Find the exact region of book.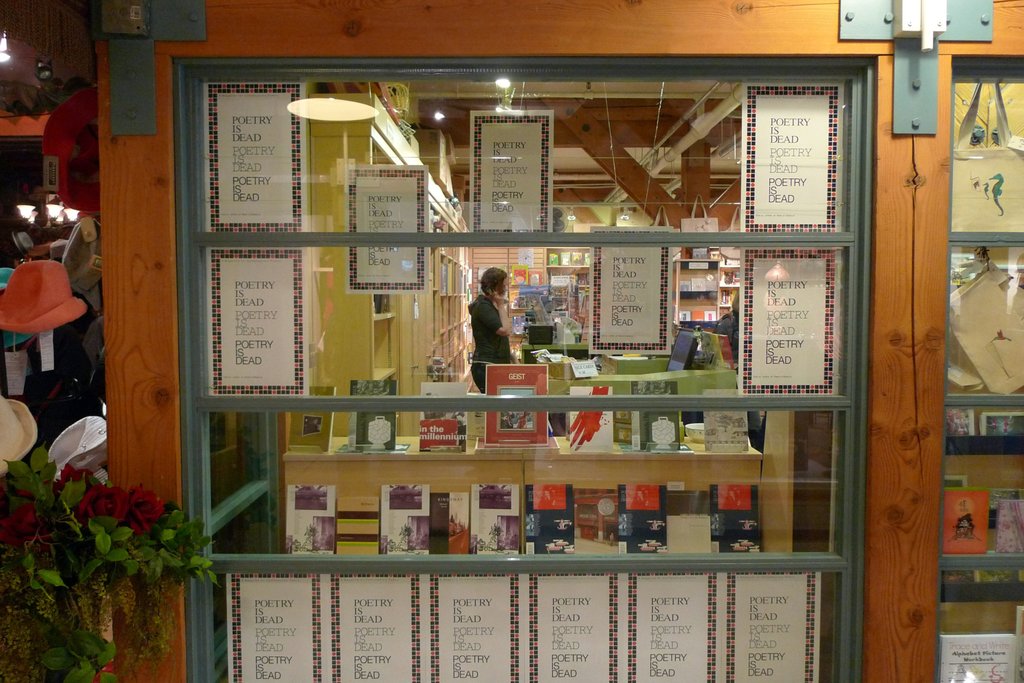
Exact region: select_region(291, 385, 342, 453).
